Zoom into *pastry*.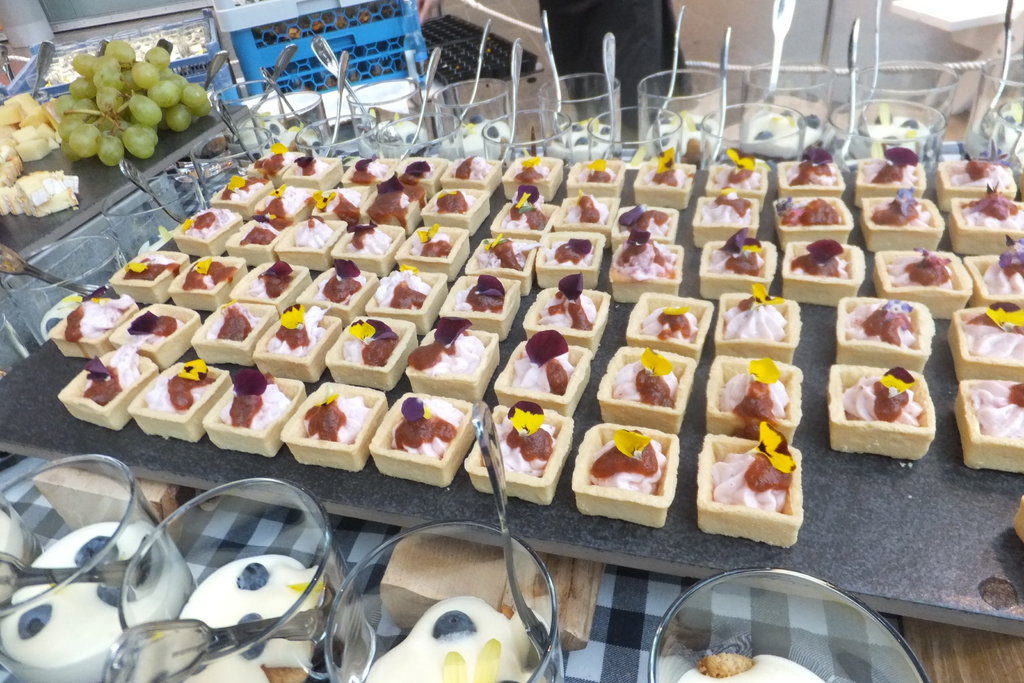
Zoom target: rect(842, 293, 926, 365).
